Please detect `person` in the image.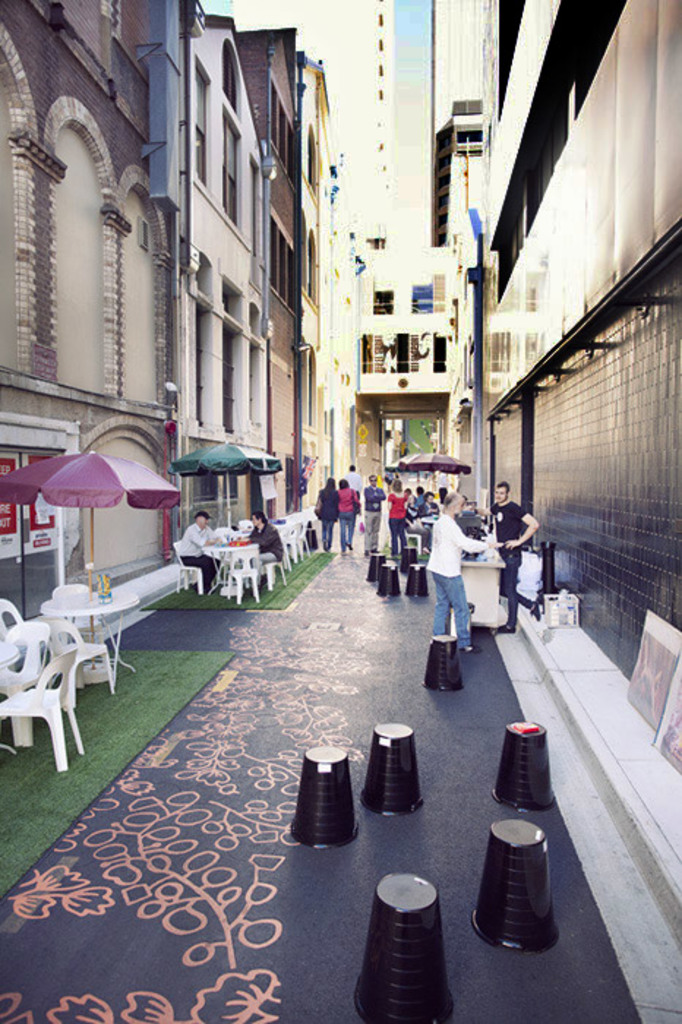
detection(411, 486, 420, 509).
